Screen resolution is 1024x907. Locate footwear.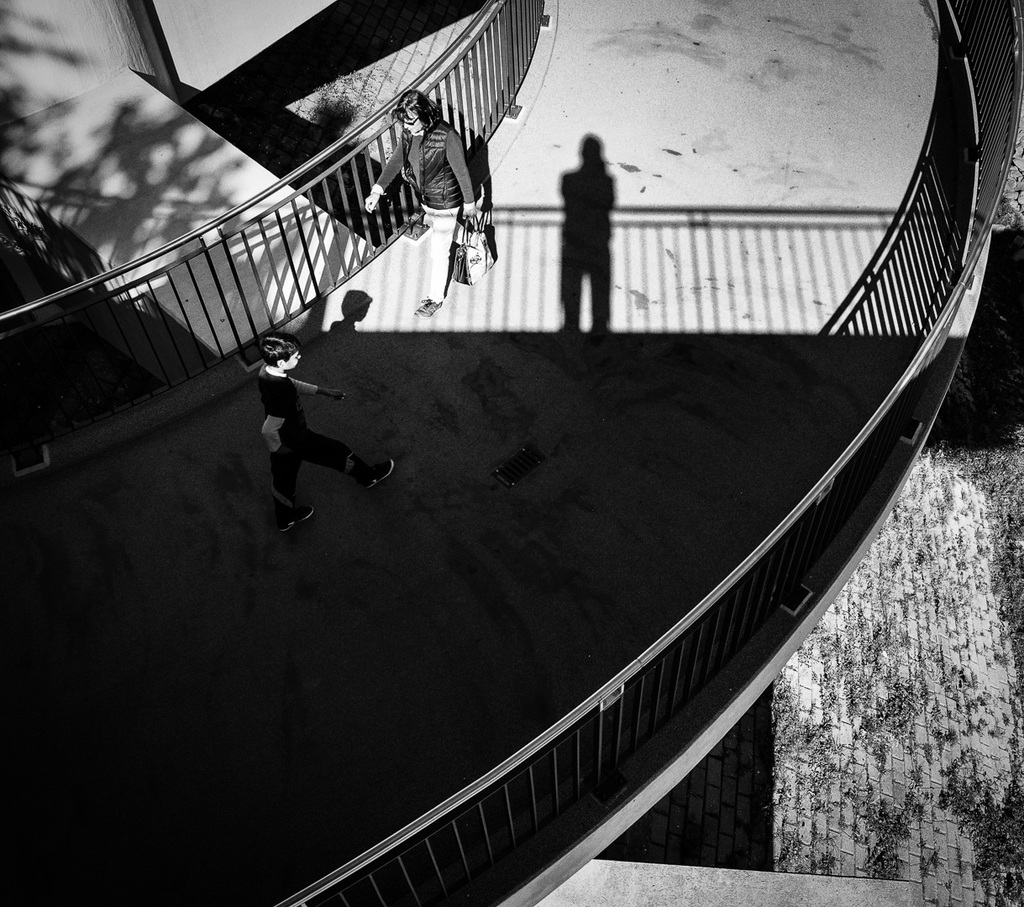
279, 501, 315, 531.
